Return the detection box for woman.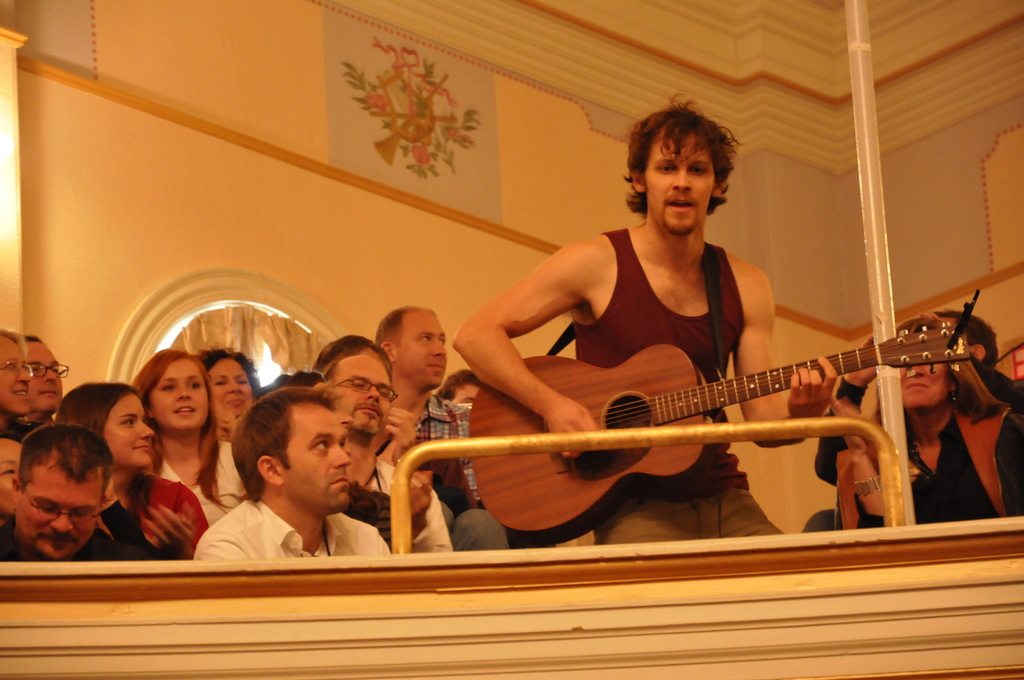
[x1=54, y1=383, x2=209, y2=562].
